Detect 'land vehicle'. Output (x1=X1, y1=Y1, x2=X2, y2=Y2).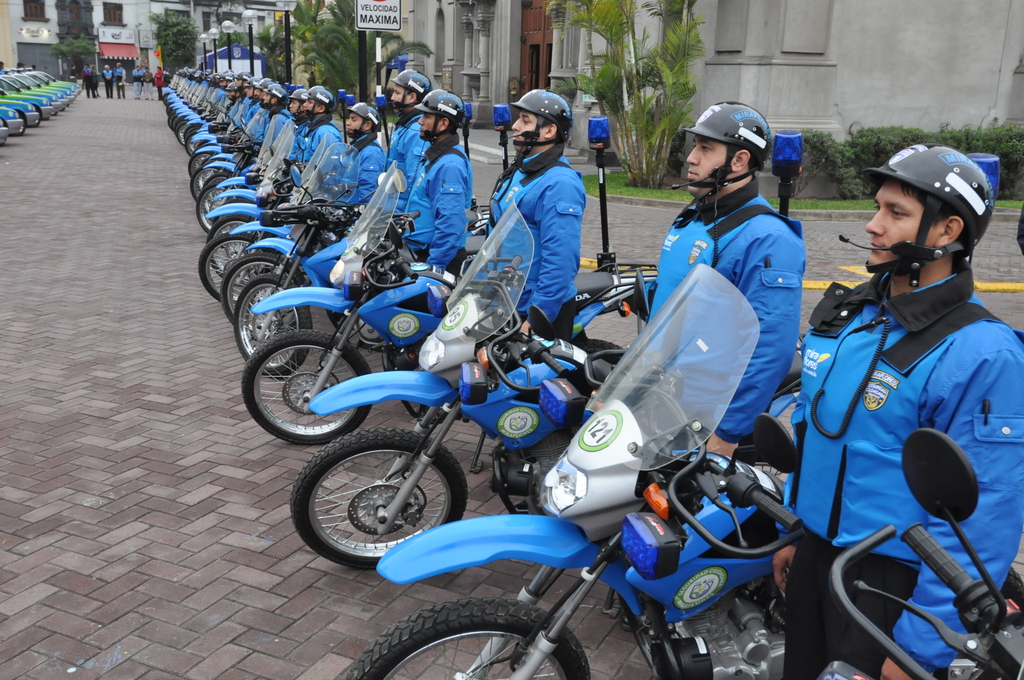
(x1=819, y1=426, x2=1023, y2=679).
